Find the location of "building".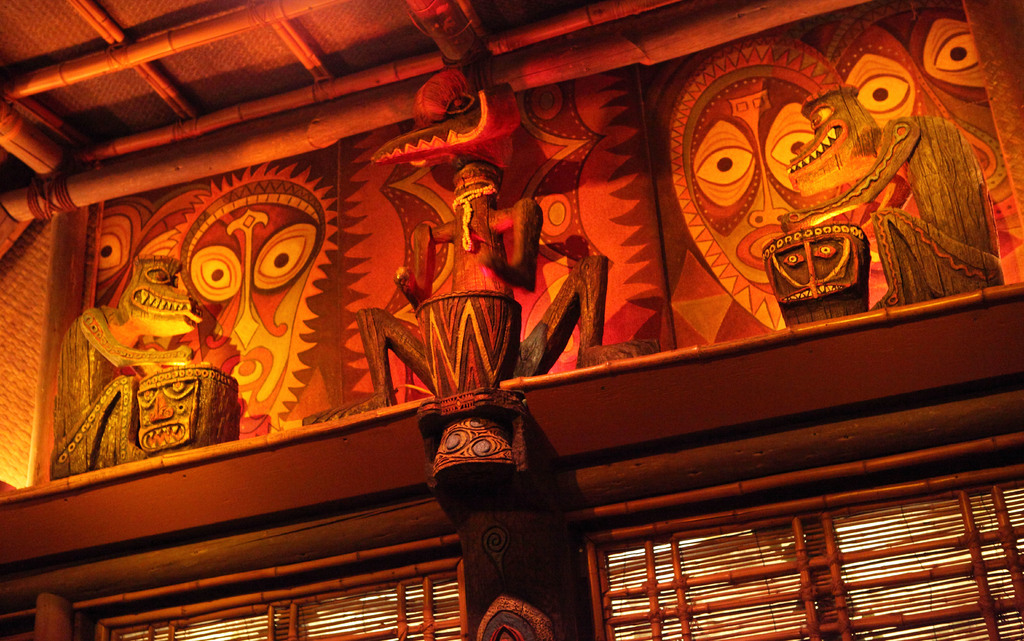
Location: <bbox>1, 0, 1023, 640</bbox>.
